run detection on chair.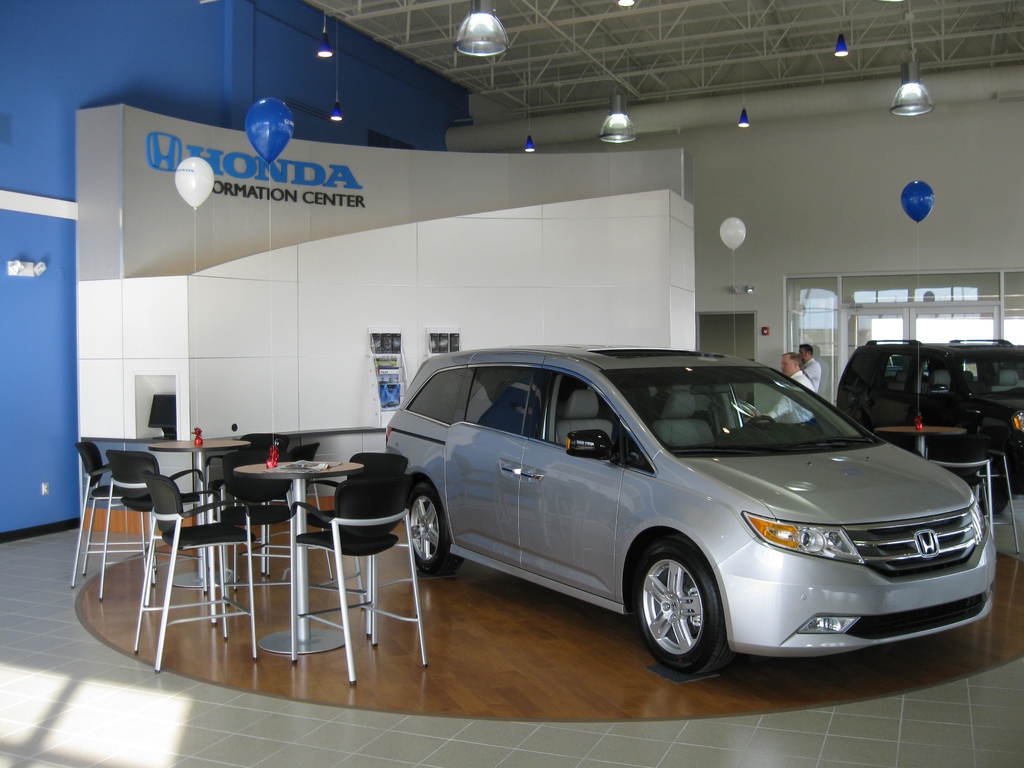
Result: [x1=66, y1=442, x2=161, y2=584].
